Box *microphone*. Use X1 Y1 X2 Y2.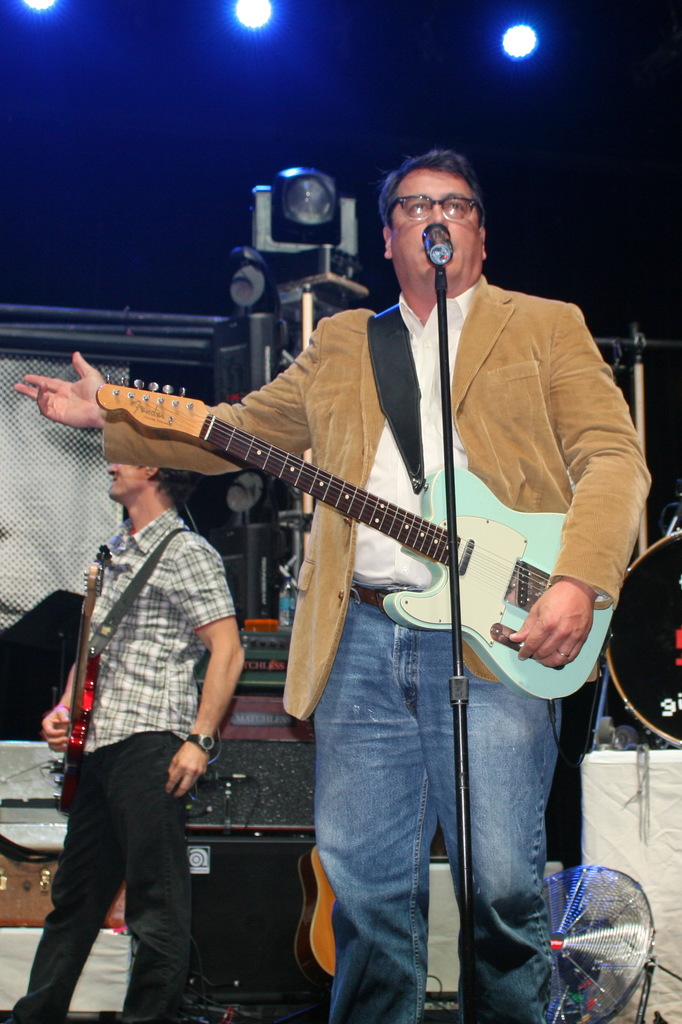
421 215 454 264.
